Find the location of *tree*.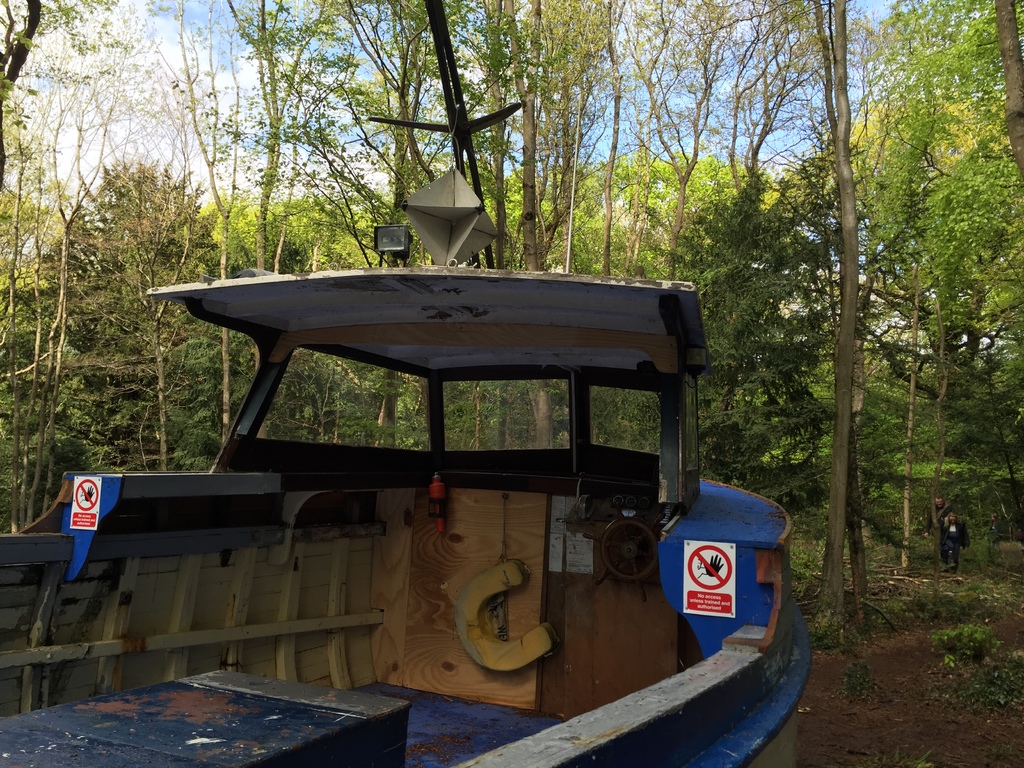
Location: bbox=[457, 0, 512, 261].
